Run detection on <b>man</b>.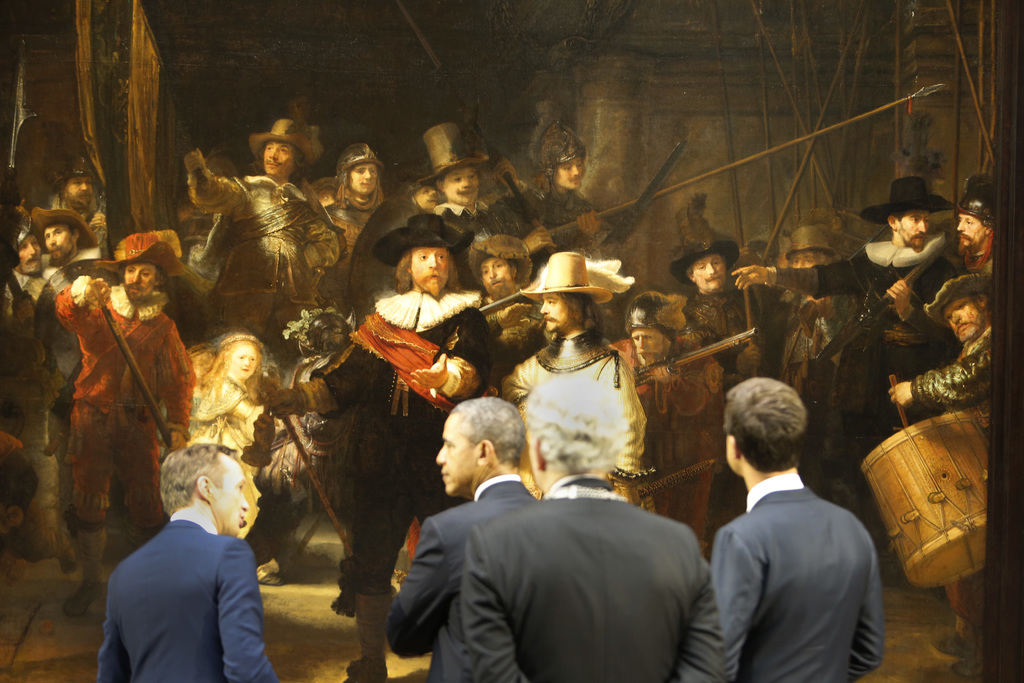
Result: bbox=(462, 371, 726, 682).
